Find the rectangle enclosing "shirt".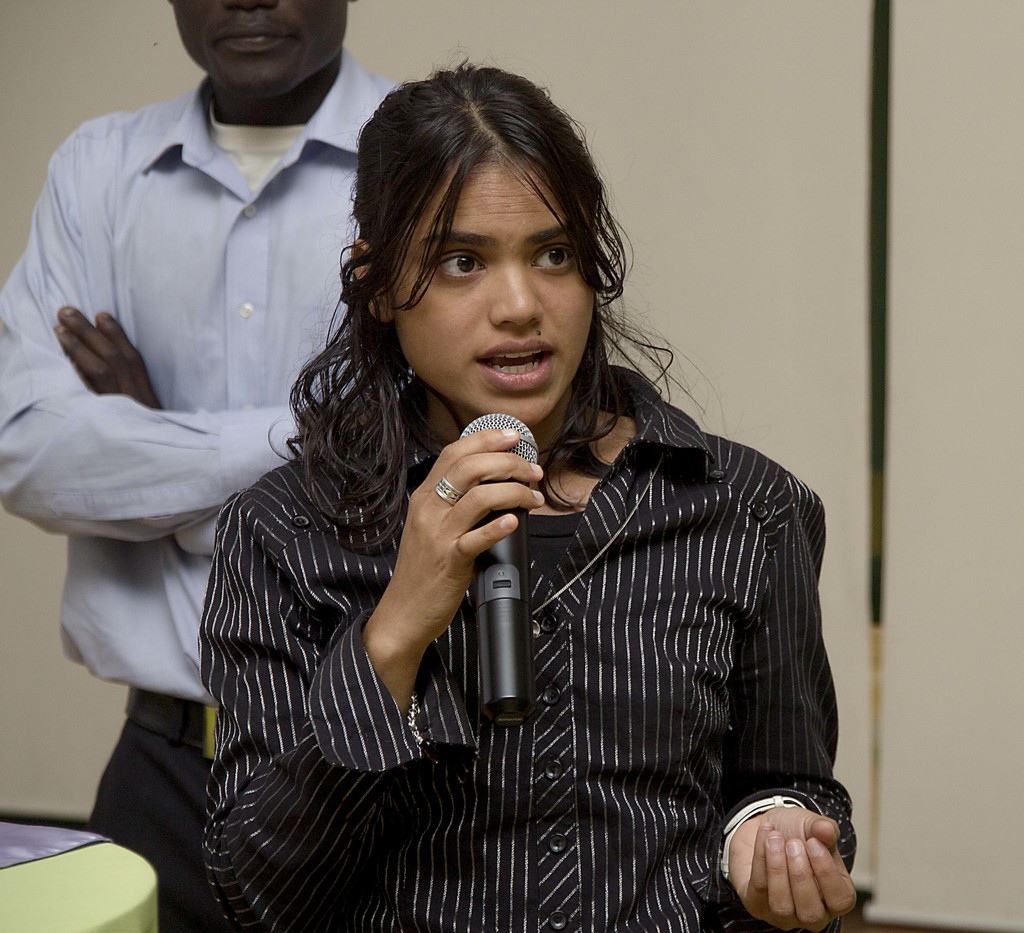
{"x1": 0, "y1": 48, "x2": 403, "y2": 703}.
